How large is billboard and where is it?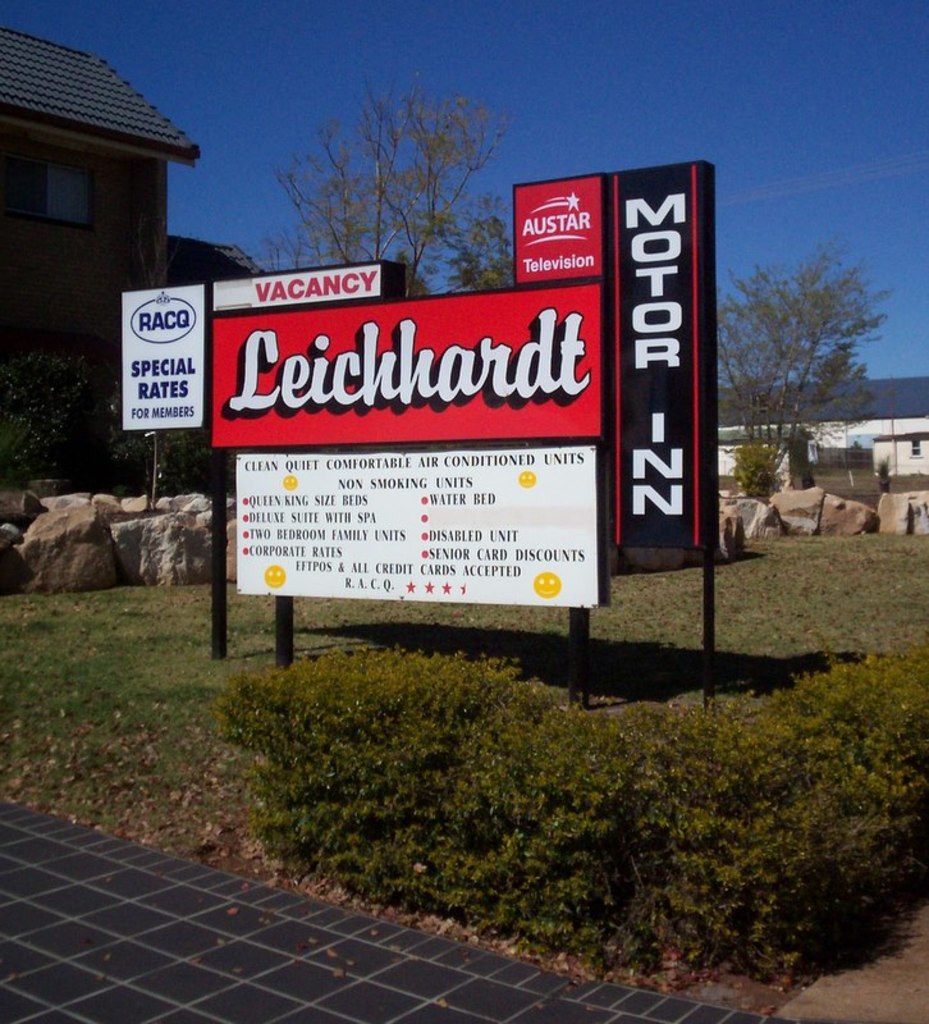
Bounding box: 608 169 700 548.
